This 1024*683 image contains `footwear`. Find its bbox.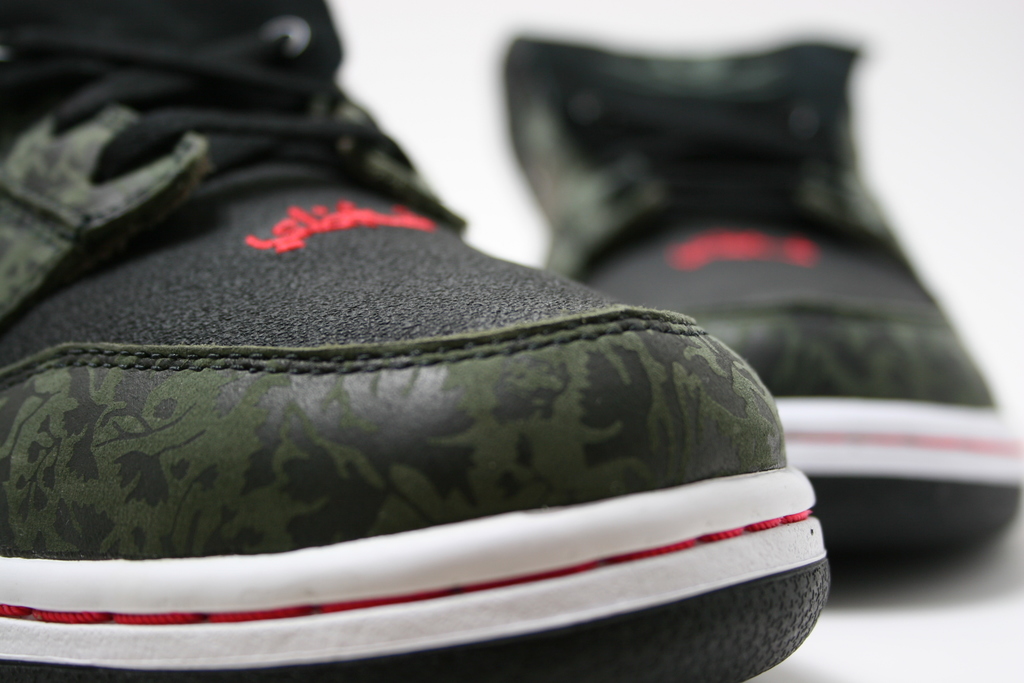
box(499, 28, 1023, 551).
